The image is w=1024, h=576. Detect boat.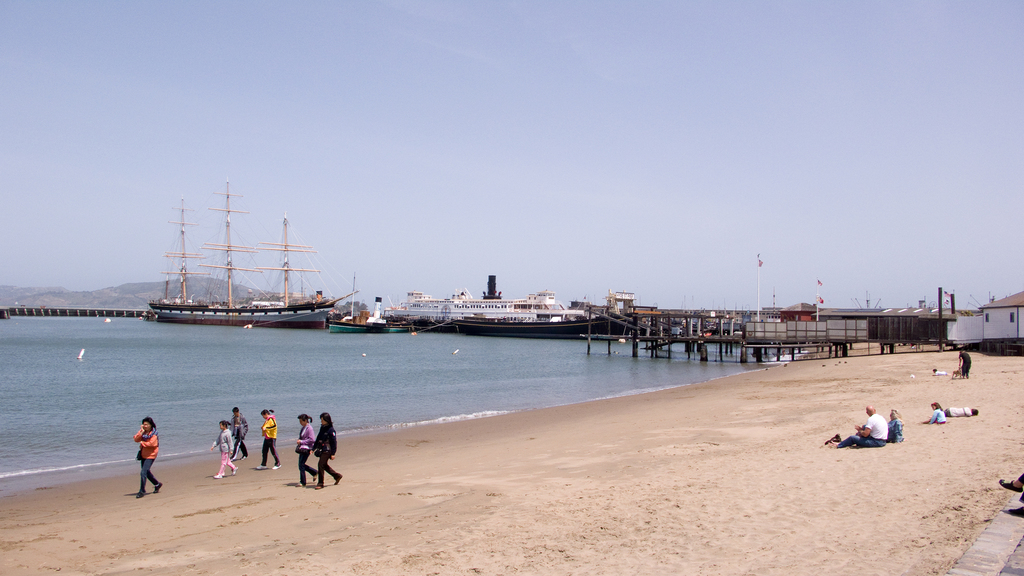
Detection: left=131, top=190, right=376, bottom=345.
